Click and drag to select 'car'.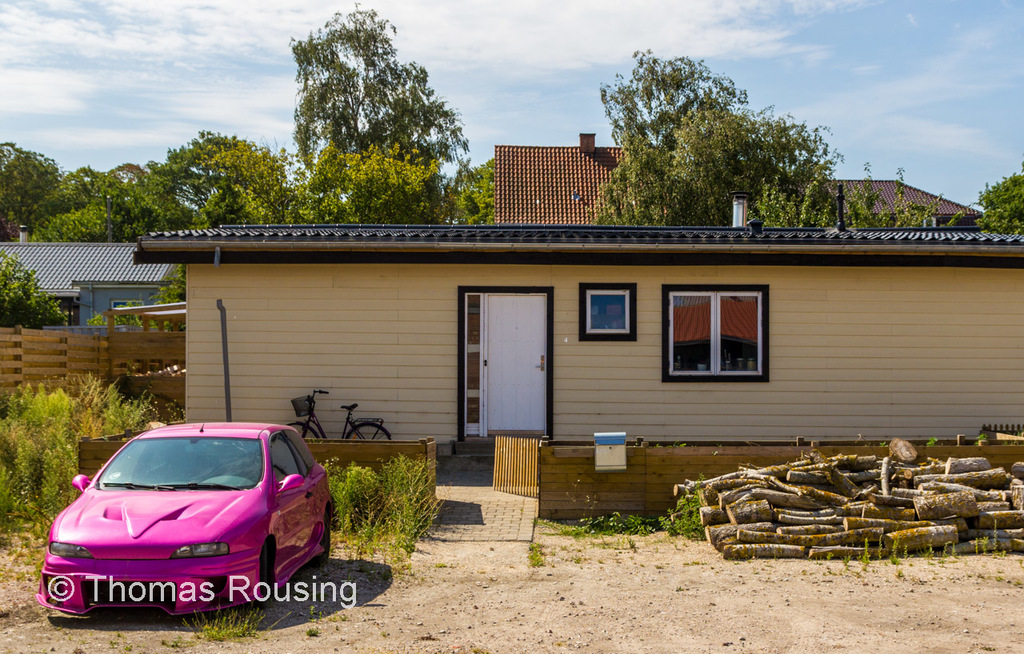
Selection: 30 427 327 627.
